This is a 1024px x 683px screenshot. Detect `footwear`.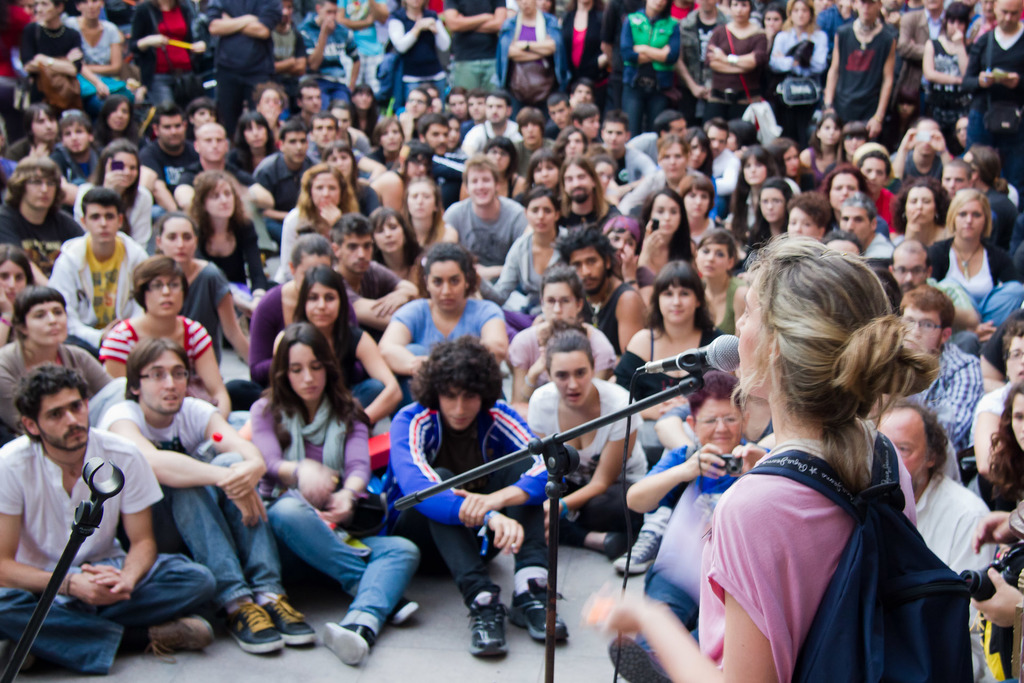
detection(144, 609, 211, 662).
